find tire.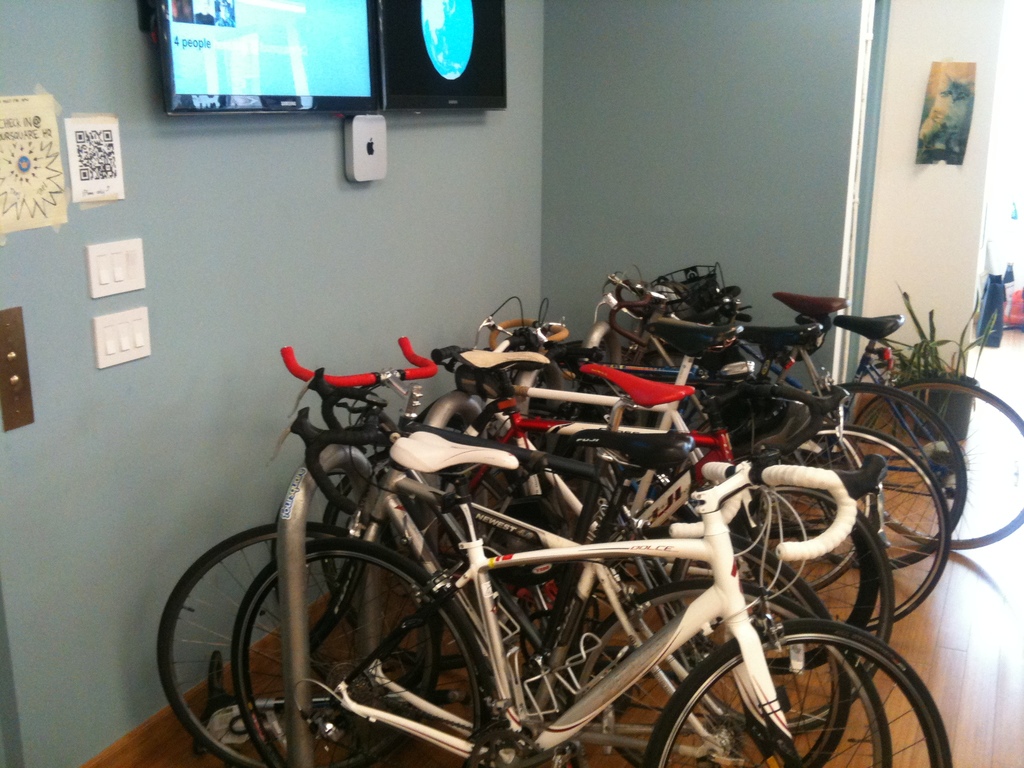
box=[573, 582, 845, 767].
